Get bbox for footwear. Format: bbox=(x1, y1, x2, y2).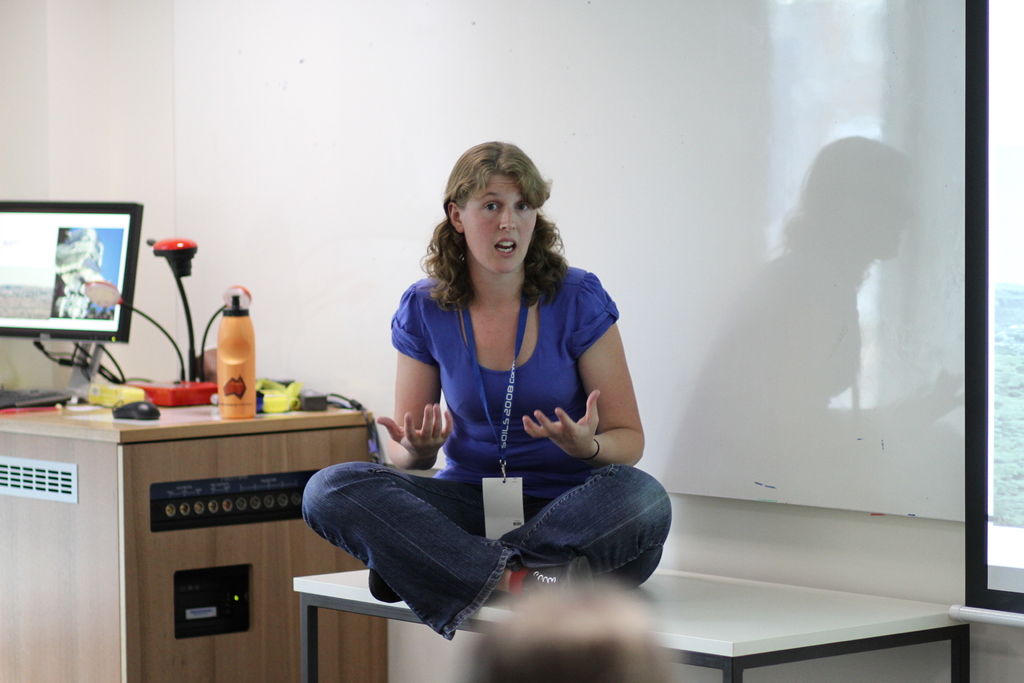
bbox=(369, 568, 404, 601).
